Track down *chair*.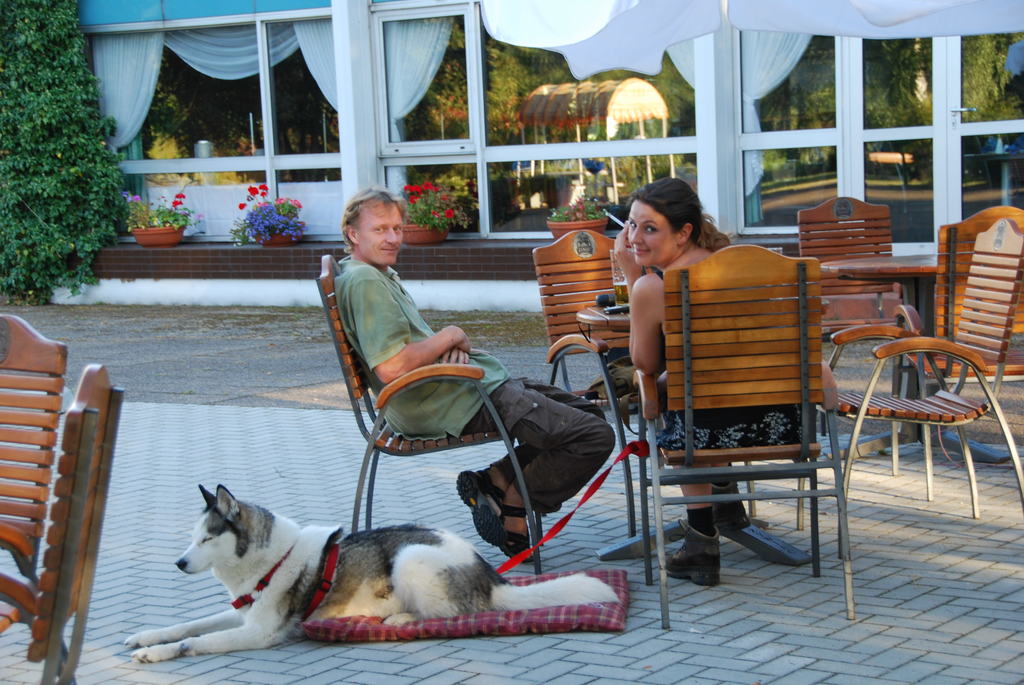
Tracked to (x1=936, y1=201, x2=1023, y2=526).
